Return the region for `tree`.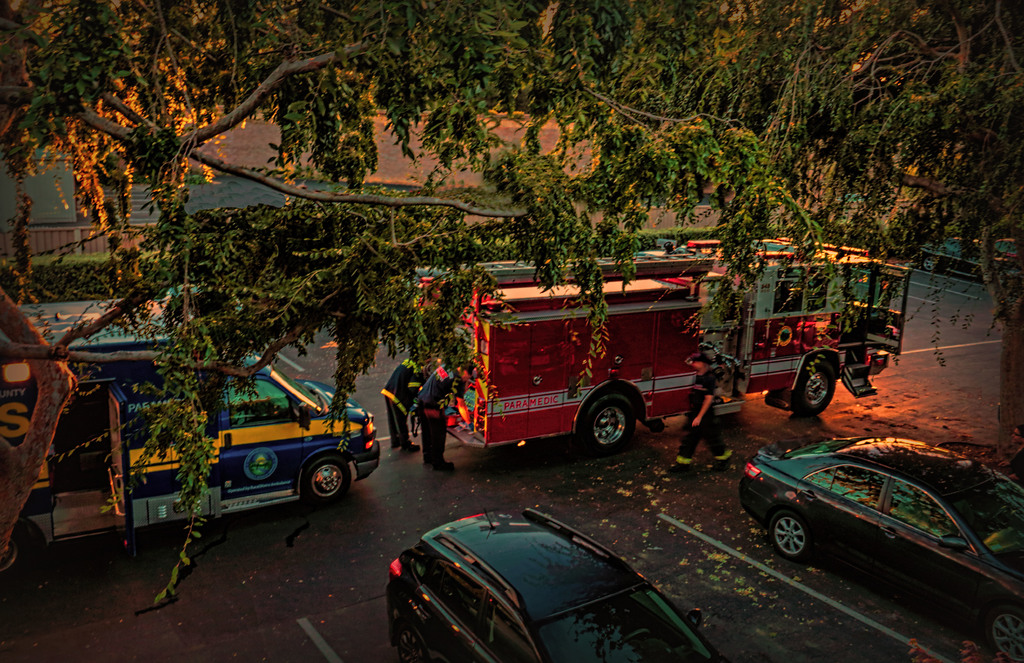
<region>0, 0, 821, 583</region>.
